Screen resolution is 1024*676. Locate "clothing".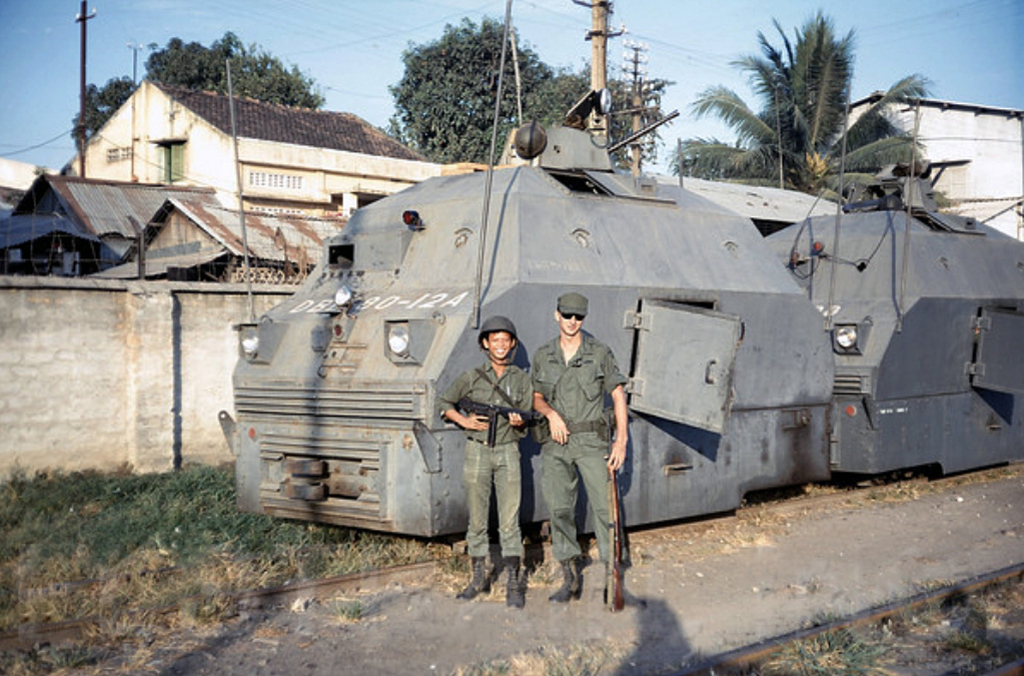
locate(441, 358, 534, 445).
